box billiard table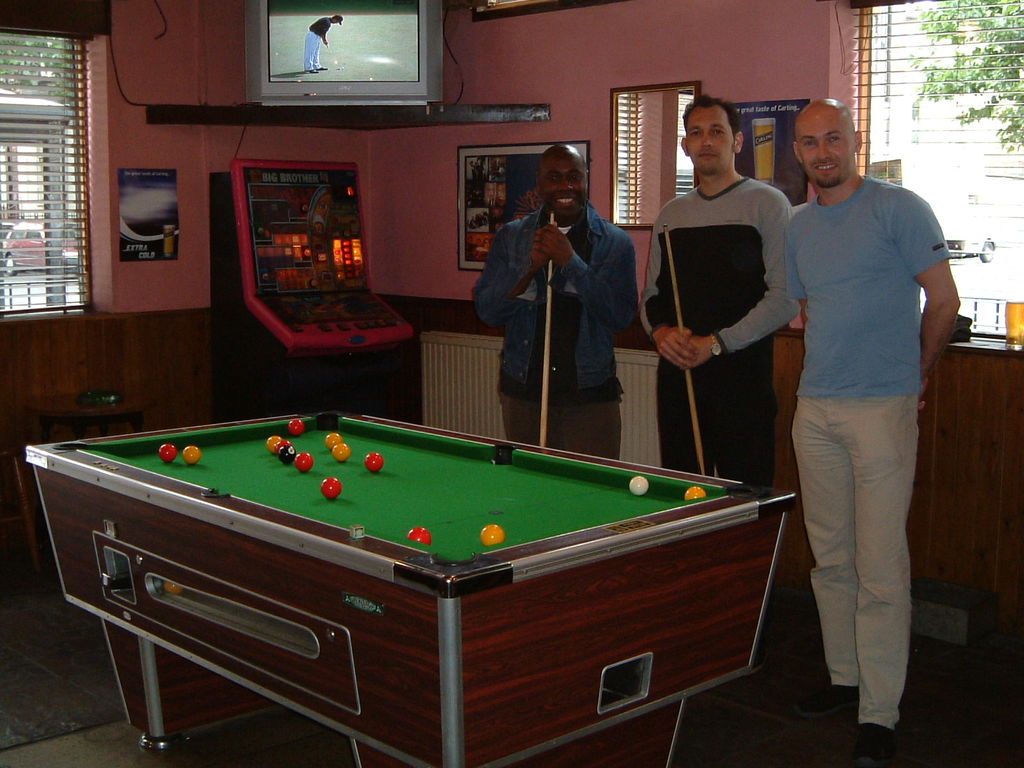
bbox=(25, 411, 796, 767)
